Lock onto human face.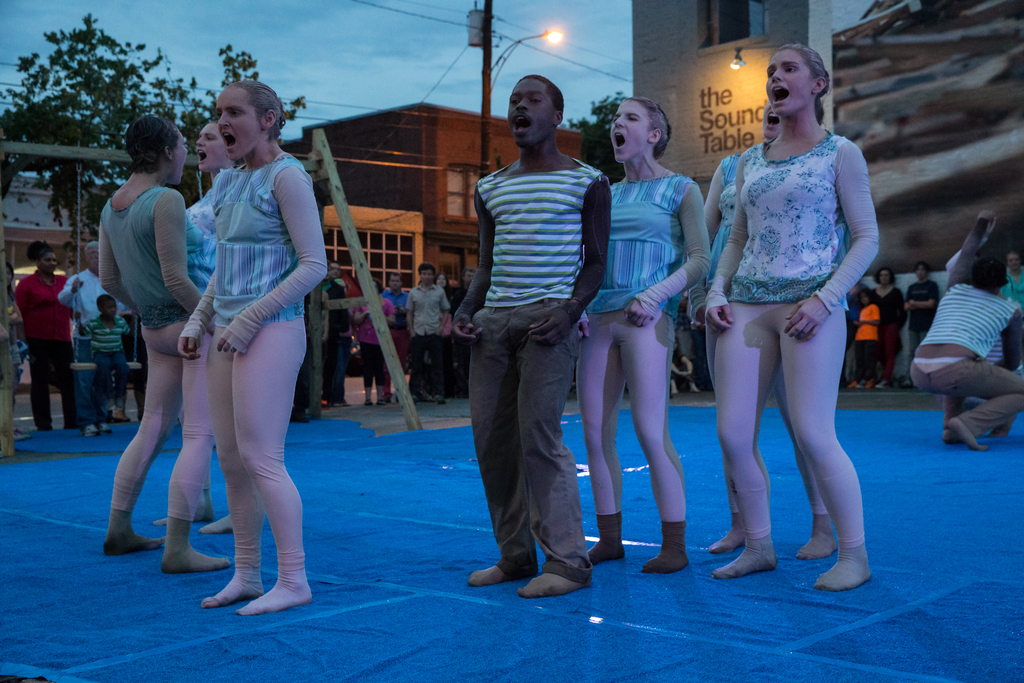
Locked: <region>611, 101, 646, 167</region>.
